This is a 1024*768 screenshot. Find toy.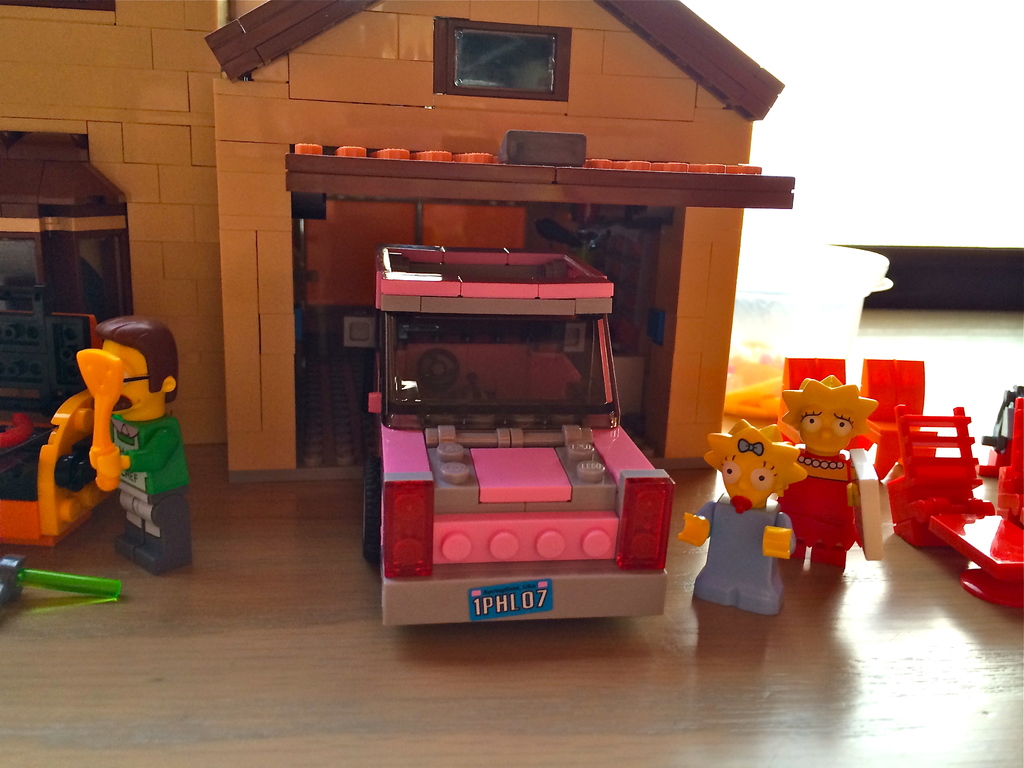
Bounding box: 780, 356, 890, 472.
